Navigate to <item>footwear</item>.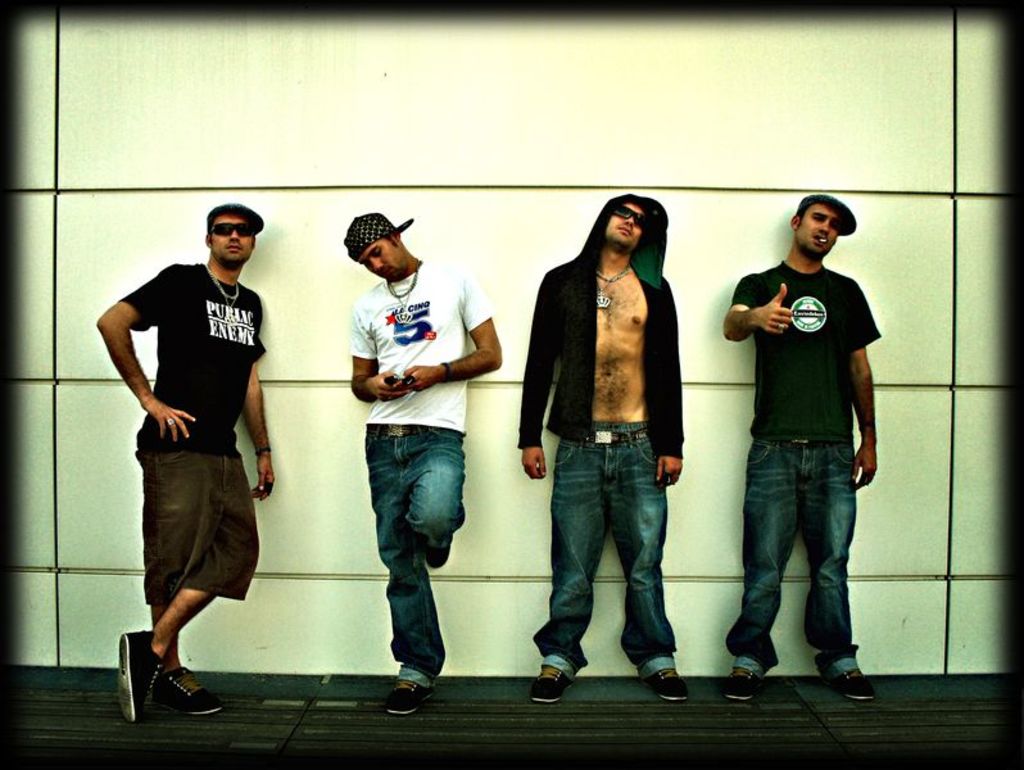
Navigation target: {"x1": 108, "y1": 635, "x2": 191, "y2": 725}.
